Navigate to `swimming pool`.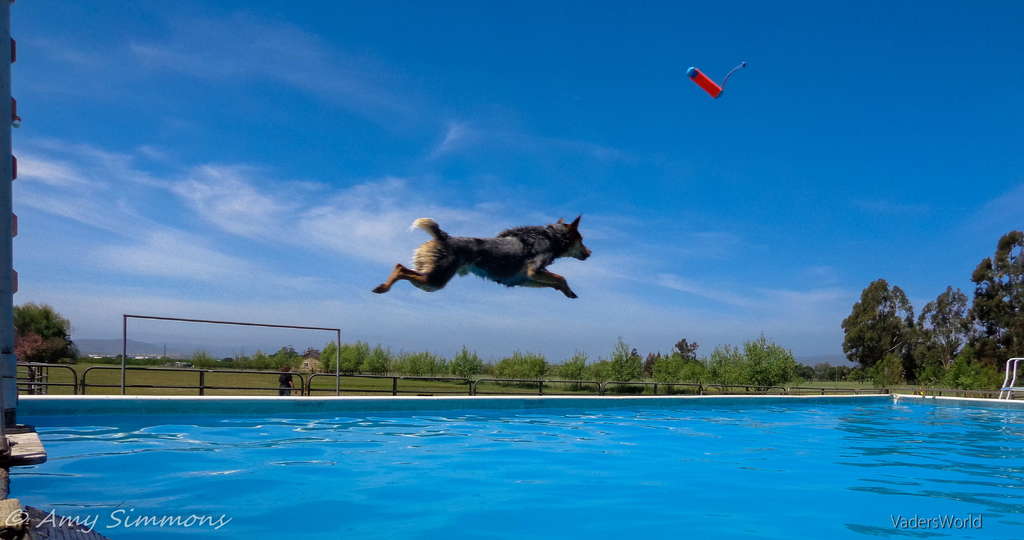
Navigation target: crop(8, 396, 1023, 539).
